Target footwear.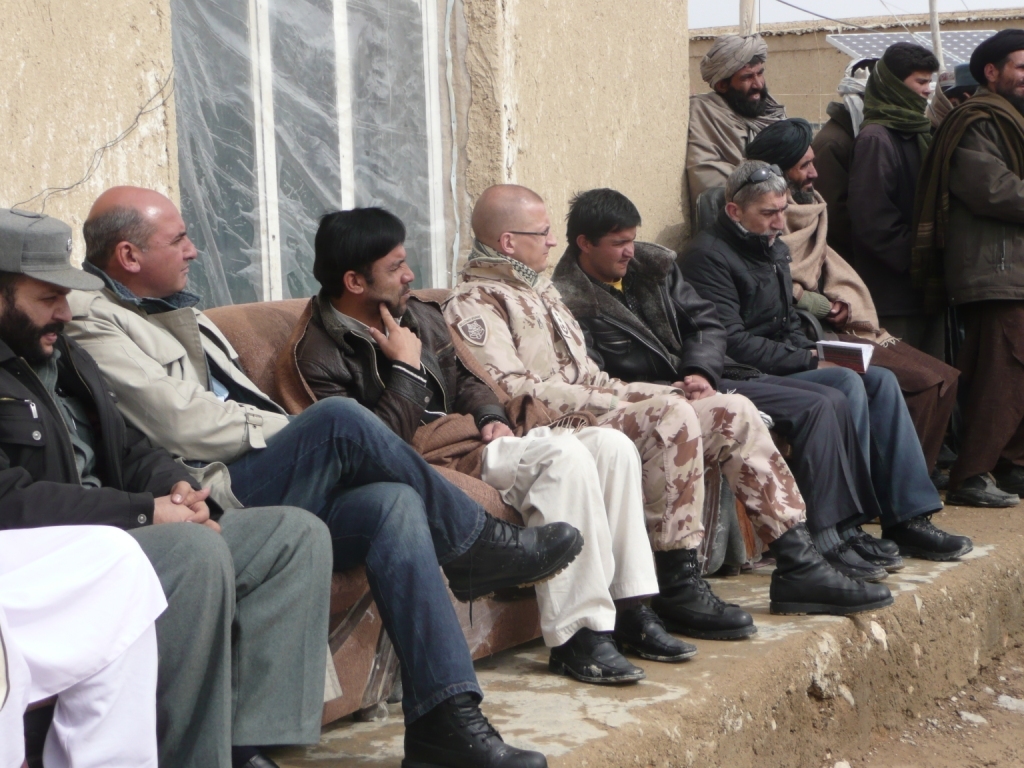
Target region: (443, 513, 583, 630).
